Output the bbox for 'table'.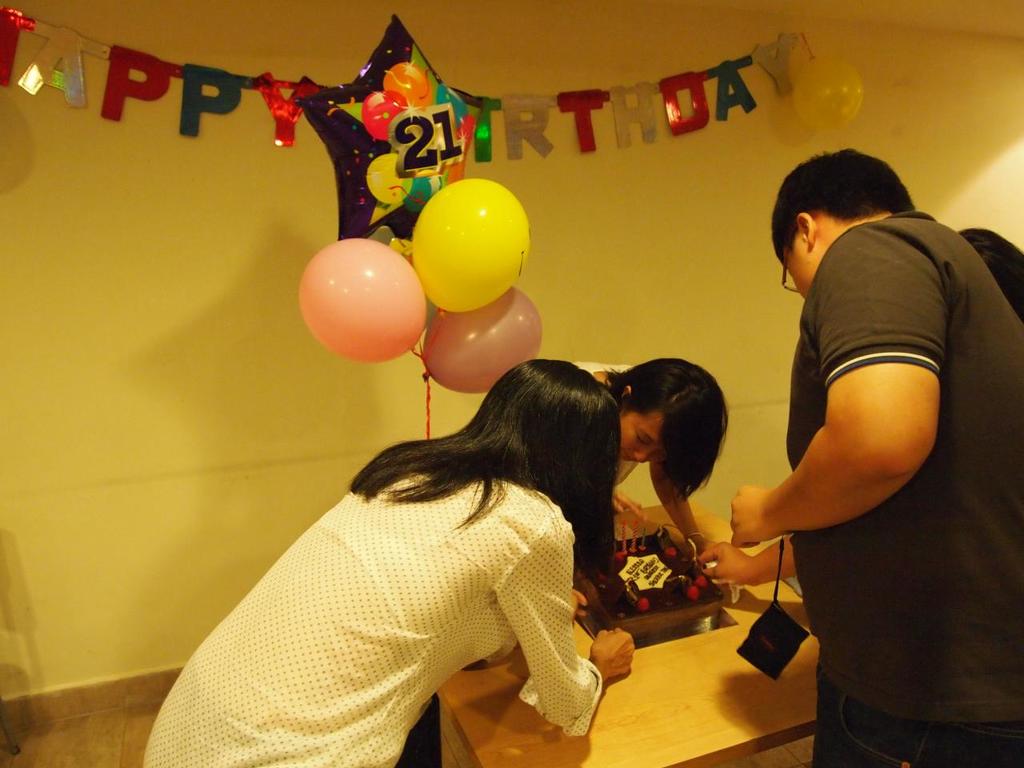
pyautogui.locateOnScreen(433, 495, 825, 767).
